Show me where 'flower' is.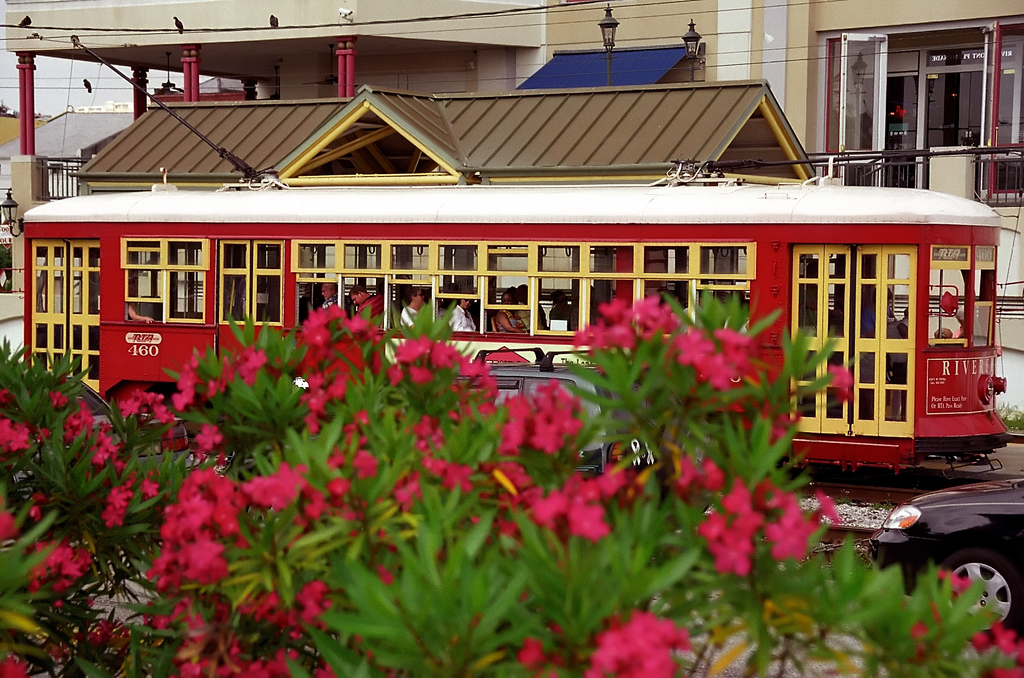
'flower' is at locate(213, 342, 273, 397).
